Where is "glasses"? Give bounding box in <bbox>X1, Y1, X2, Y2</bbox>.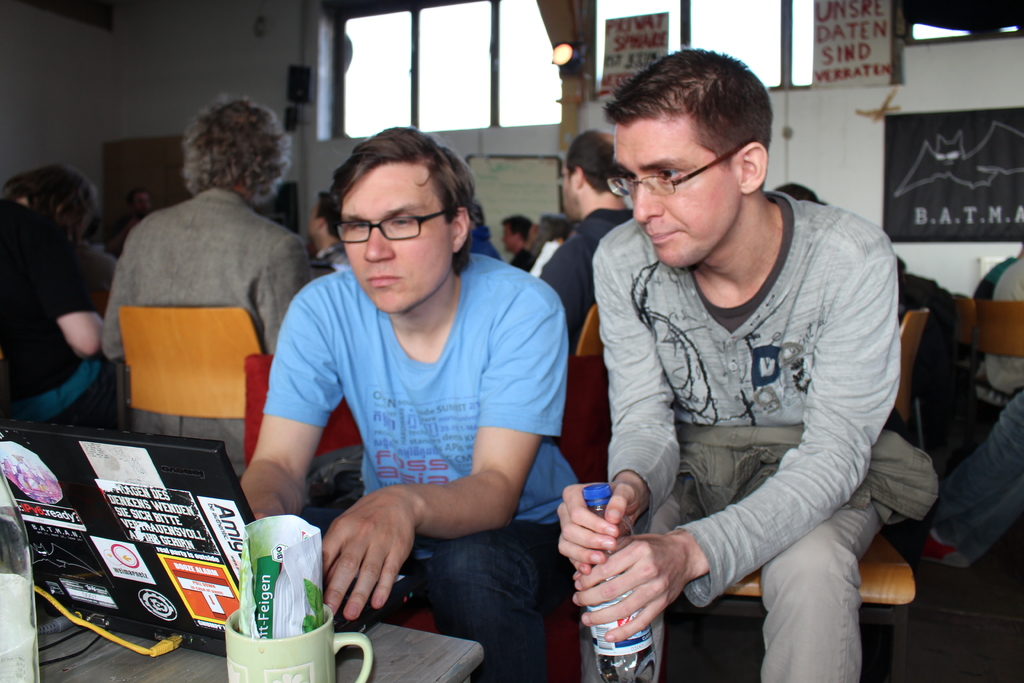
<bbox>604, 140, 754, 197</bbox>.
